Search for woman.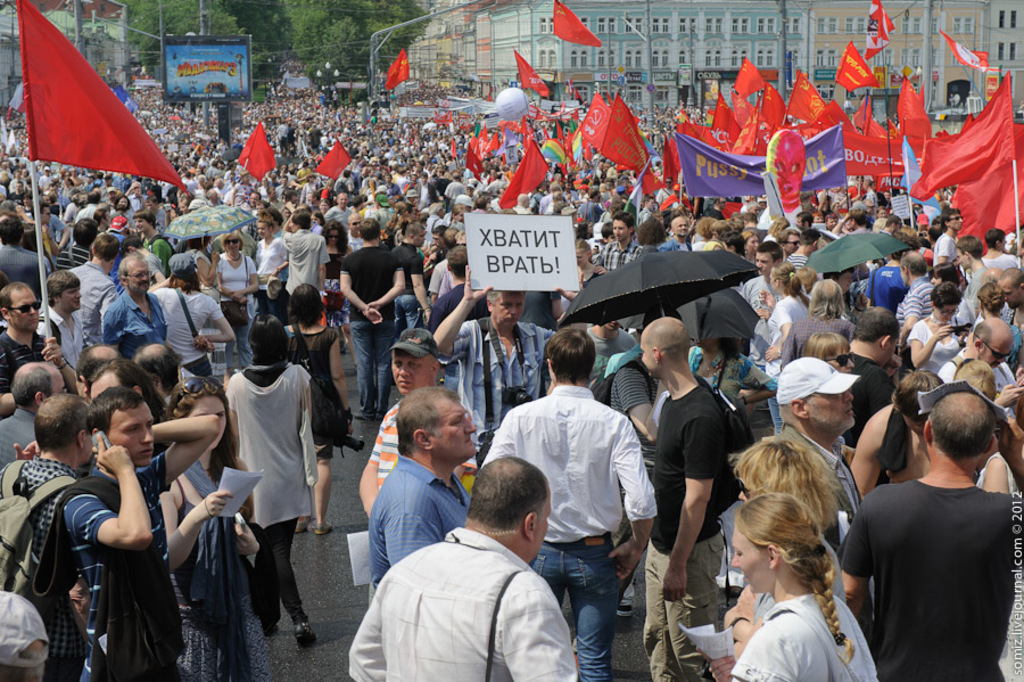
Found at (left=976, top=271, right=1001, bottom=332).
